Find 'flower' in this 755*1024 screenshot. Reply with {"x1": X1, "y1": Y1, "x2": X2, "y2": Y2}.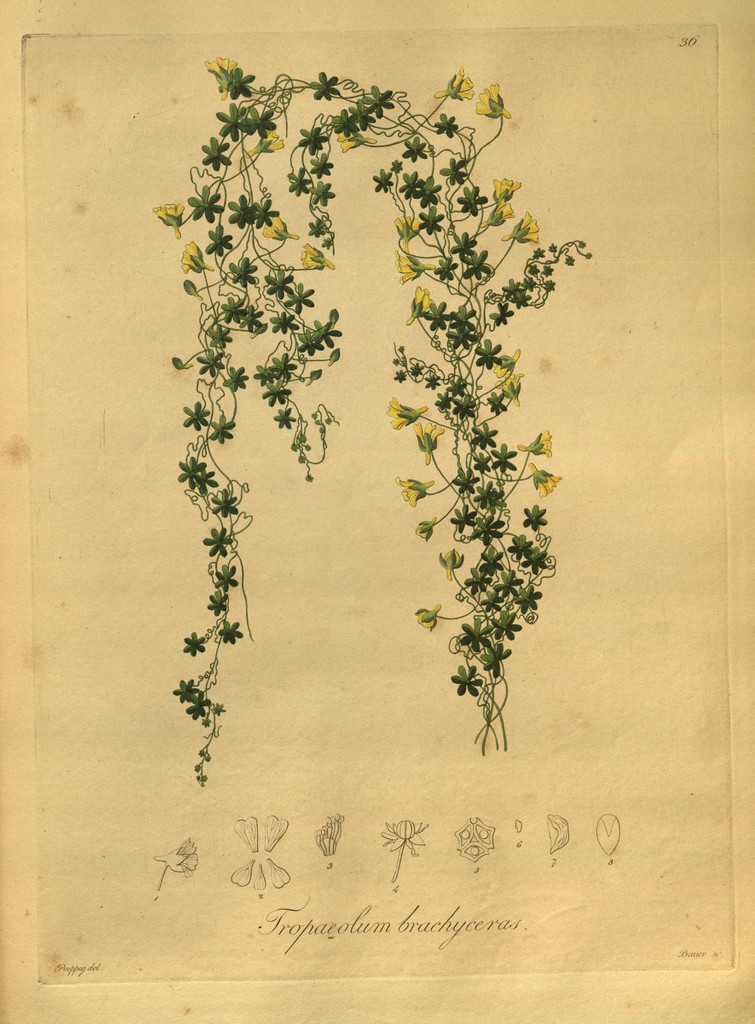
{"x1": 154, "y1": 197, "x2": 185, "y2": 241}.
